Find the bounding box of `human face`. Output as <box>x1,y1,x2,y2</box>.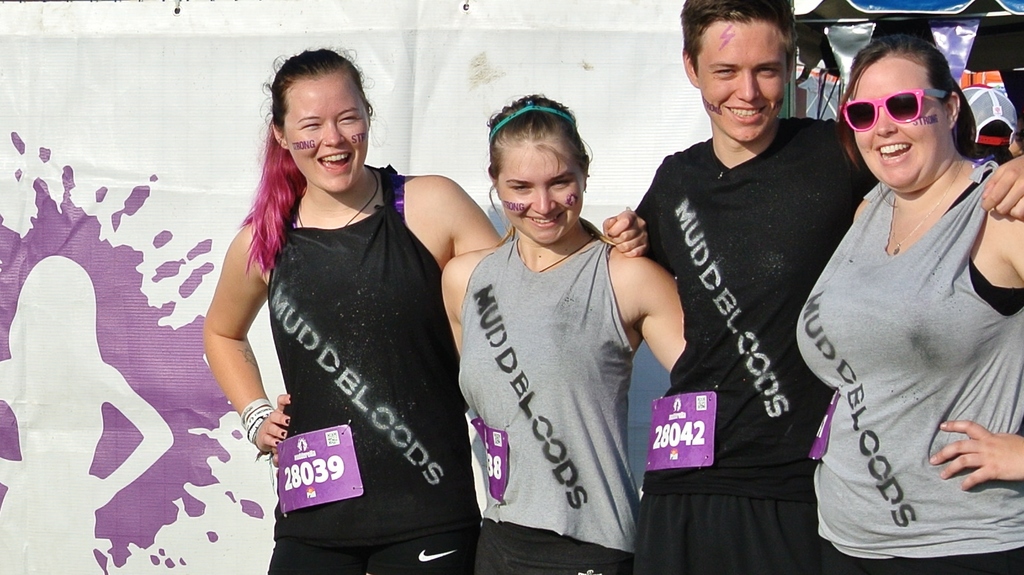
<box>285,85,370,193</box>.
